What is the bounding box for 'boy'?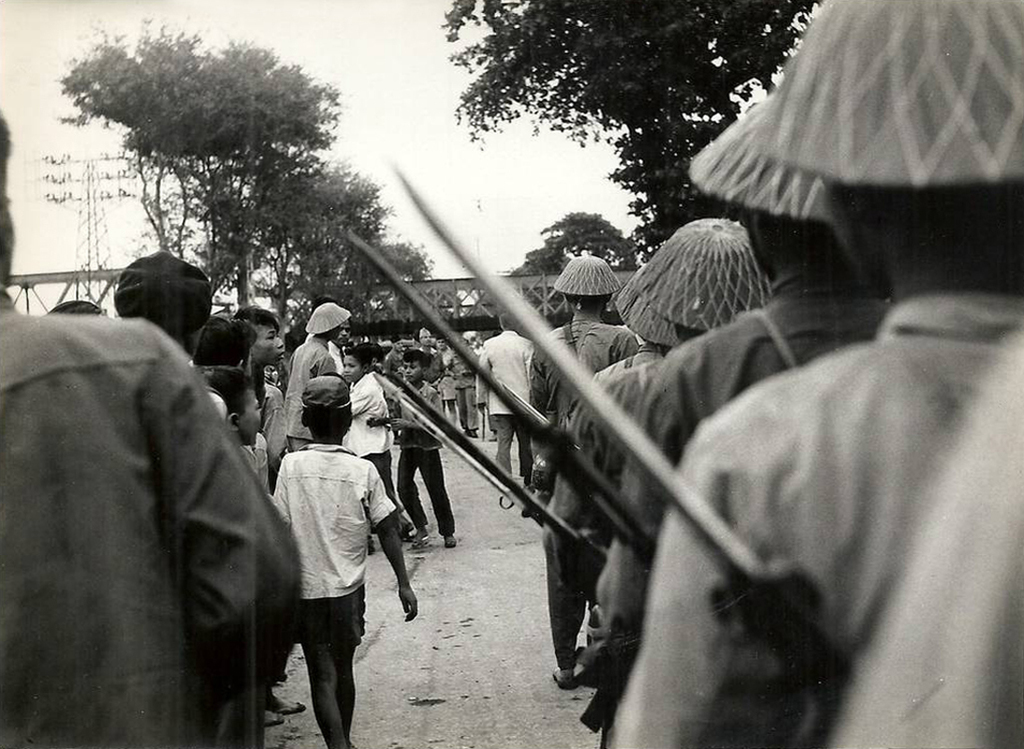
{"x1": 199, "y1": 370, "x2": 267, "y2": 459}.
